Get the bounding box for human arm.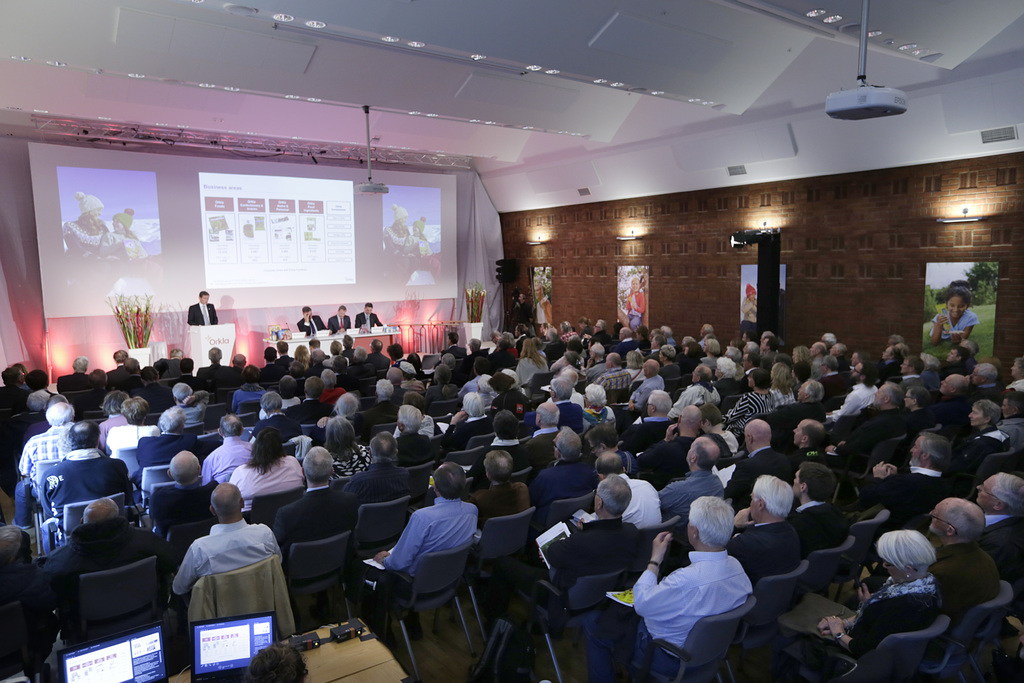
box=[222, 465, 255, 498].
